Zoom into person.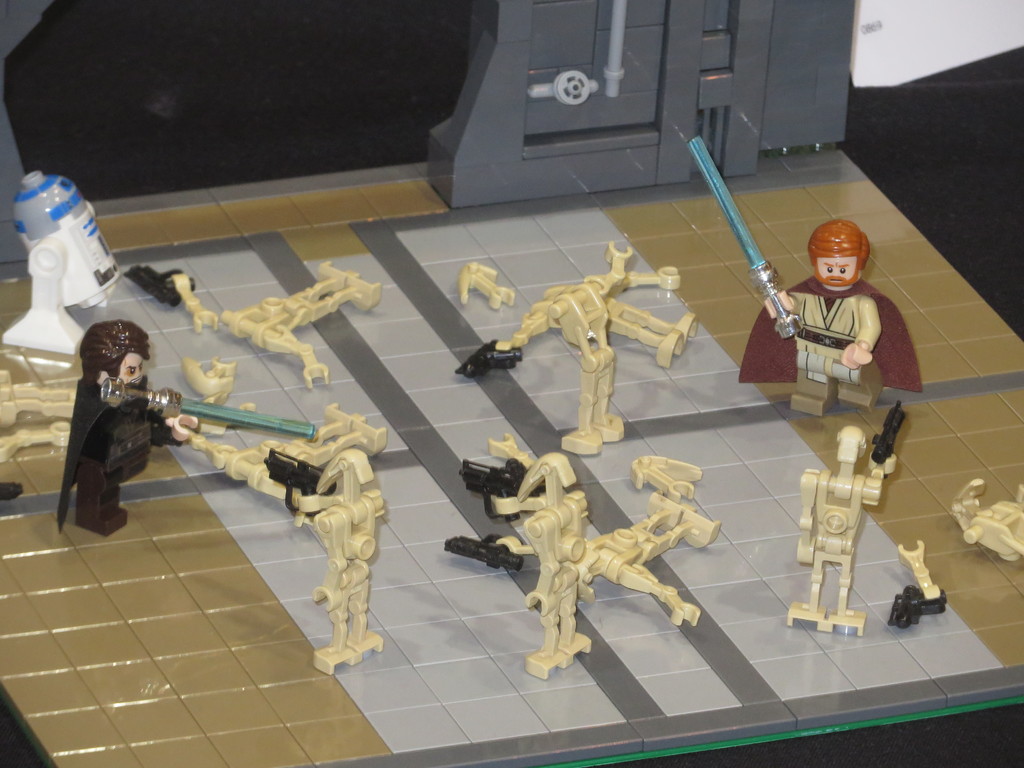
Zoom target: BBox(780, 198, 893, 456).
